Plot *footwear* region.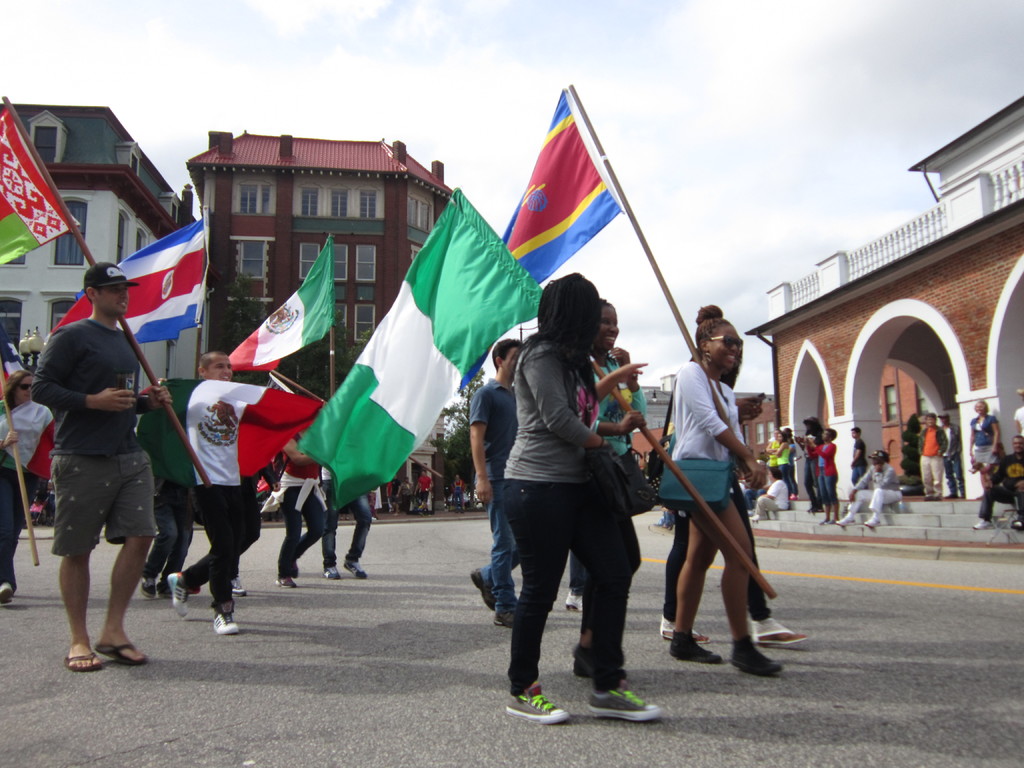
Plotted at <box>465,569,495,614</box>.
